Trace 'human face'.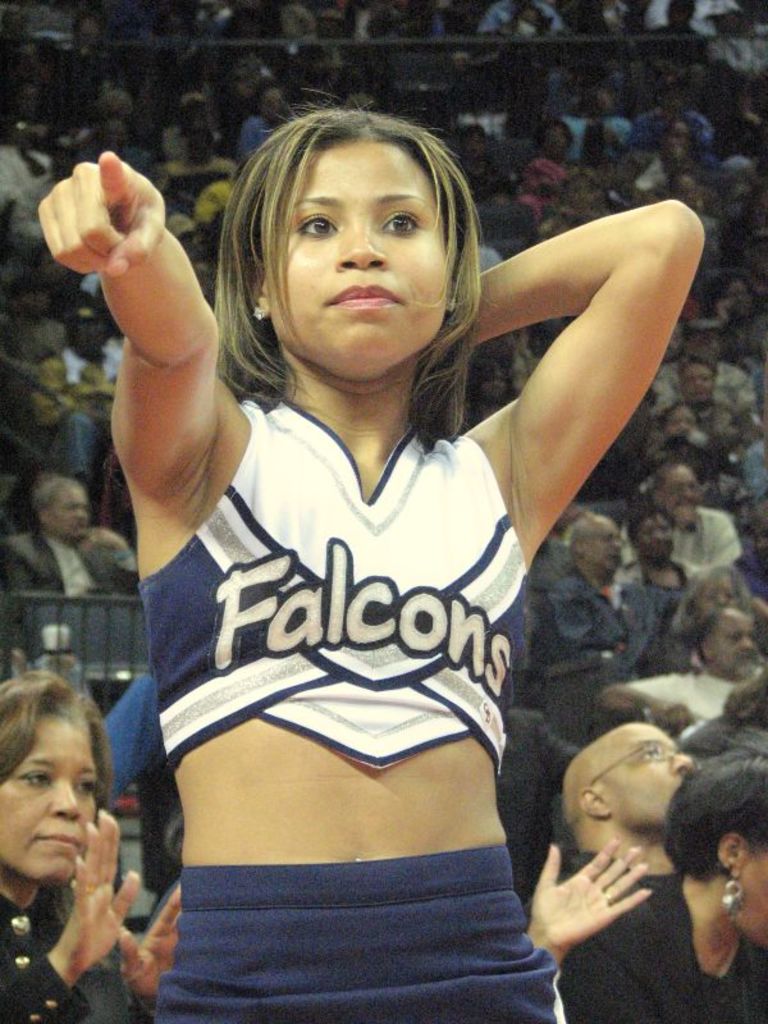
Traced to select_region(595, 719, 695, 832).
